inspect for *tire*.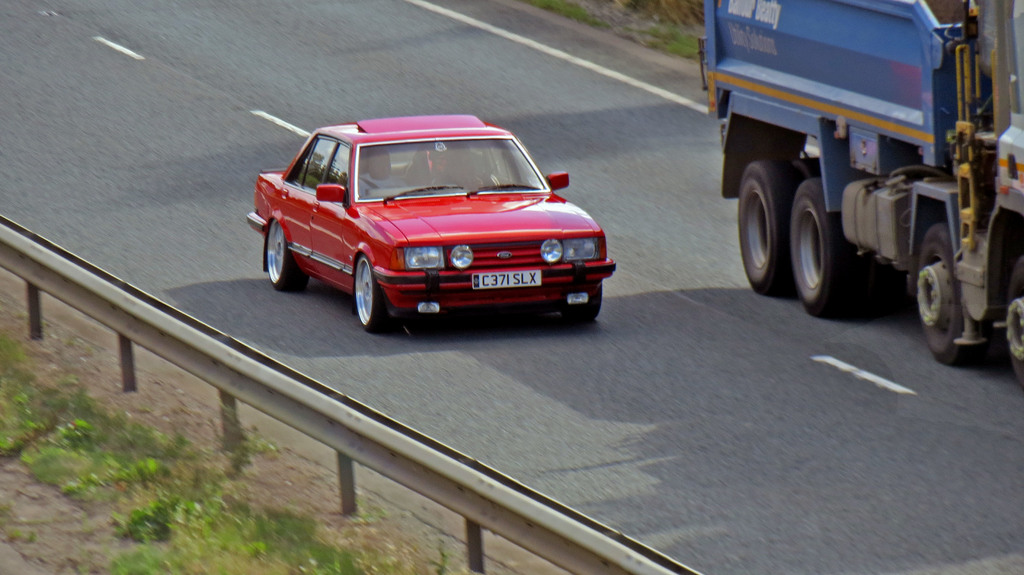
Inspection: {"left": 266, "top": 216, "right": 306, "bottom": 290}.
